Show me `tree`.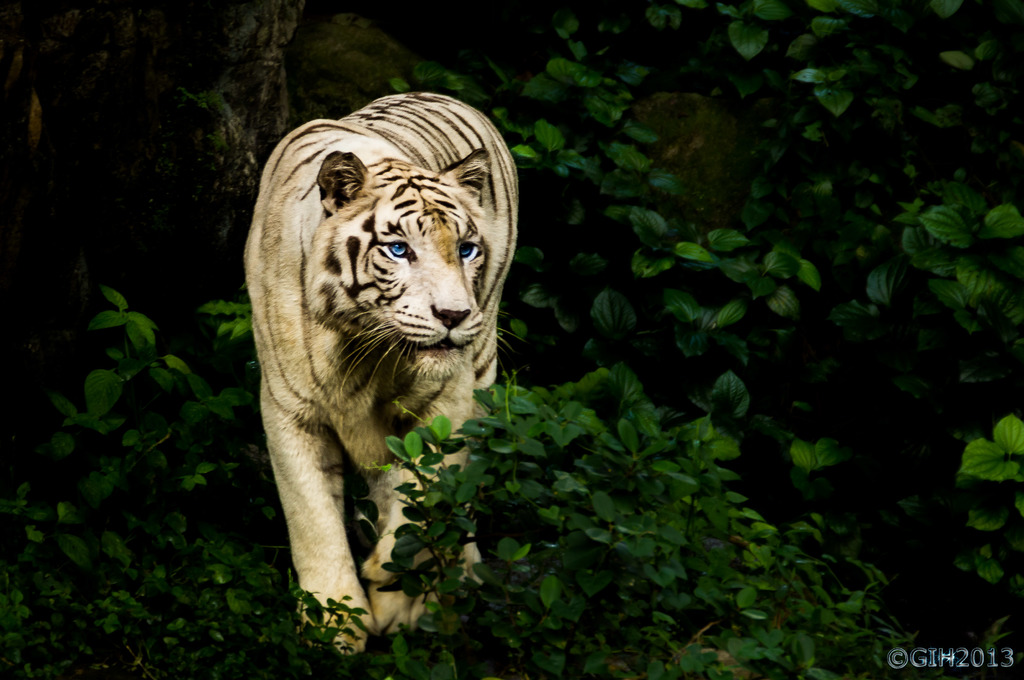
`tree` is here: detection(0, 0, 1023, 679).
